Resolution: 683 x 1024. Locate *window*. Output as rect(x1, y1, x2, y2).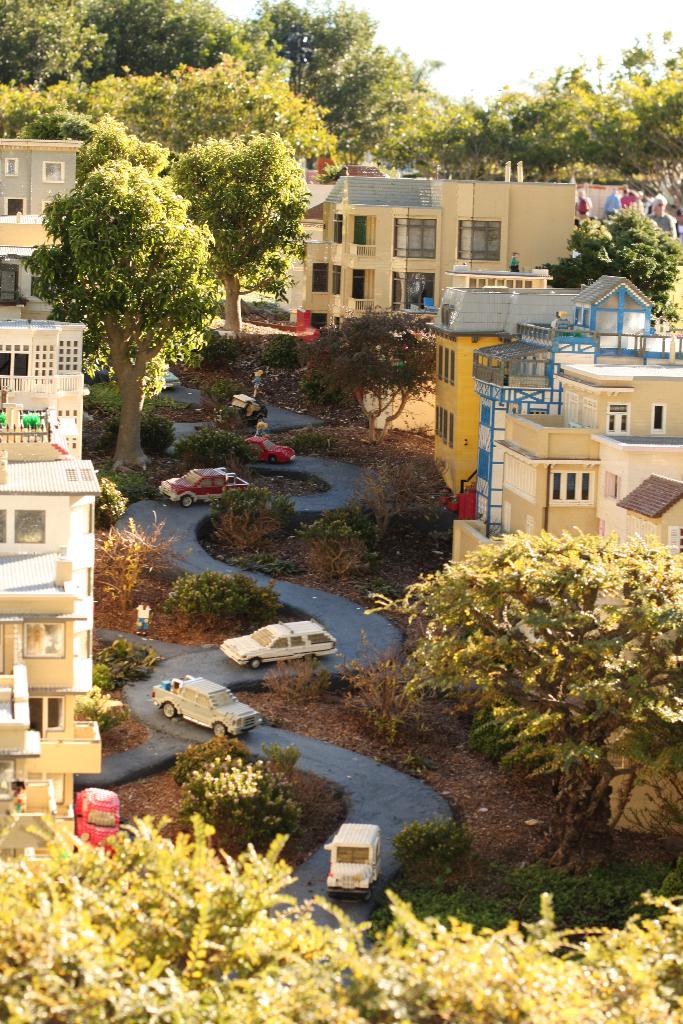
rect(438, 344, 457, 385).
